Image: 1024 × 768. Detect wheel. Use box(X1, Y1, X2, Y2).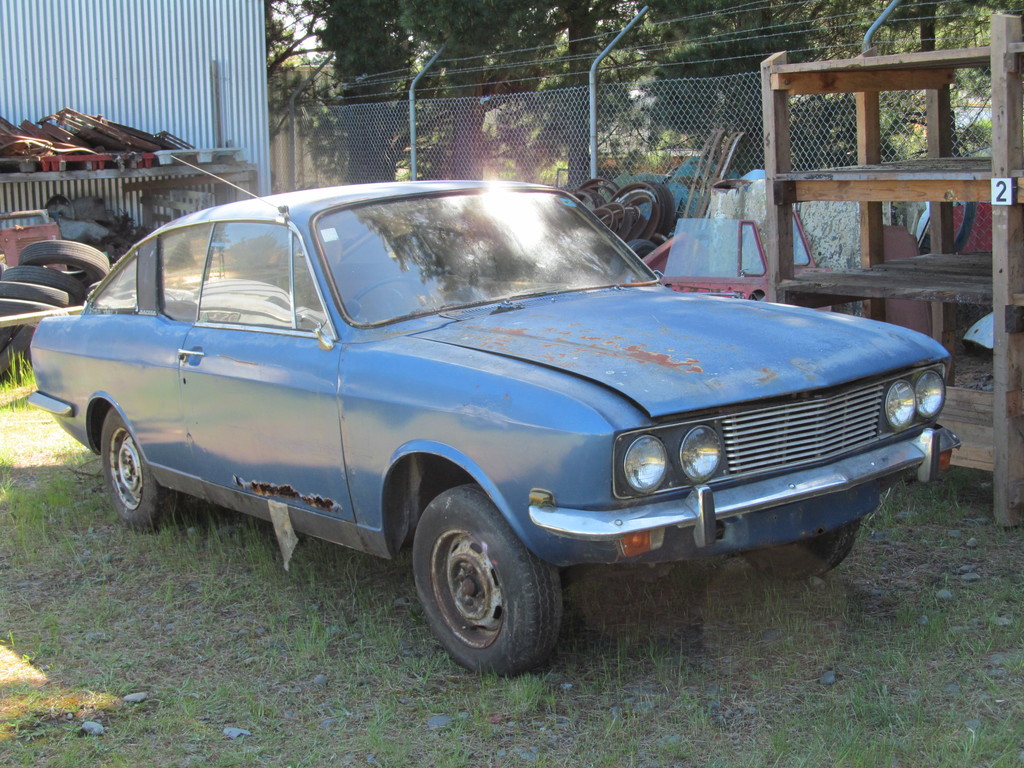
box(351, 275, 434, 320).
